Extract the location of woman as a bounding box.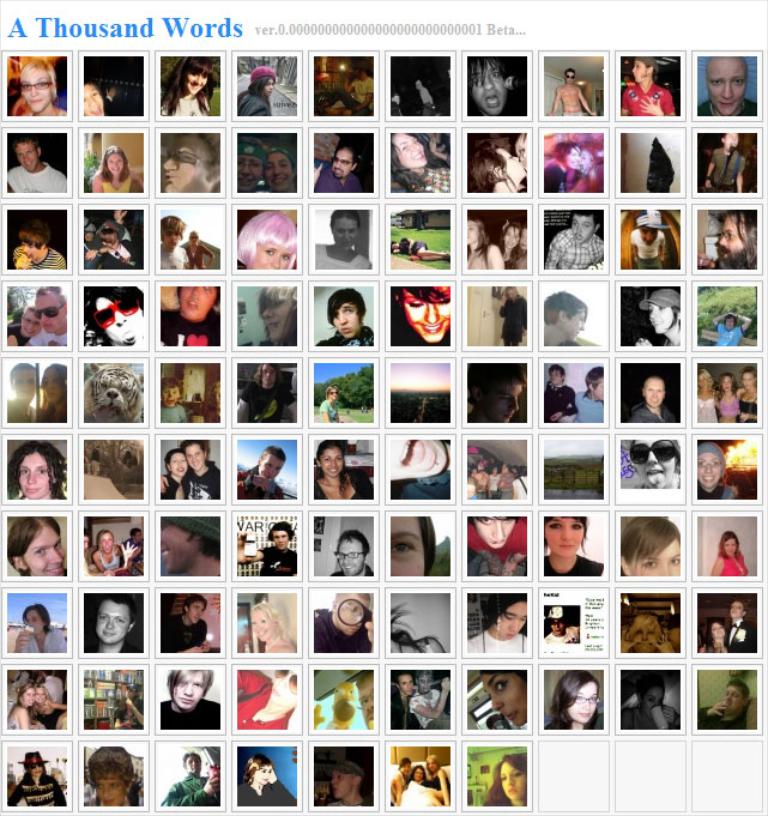
483:752:532:808.
